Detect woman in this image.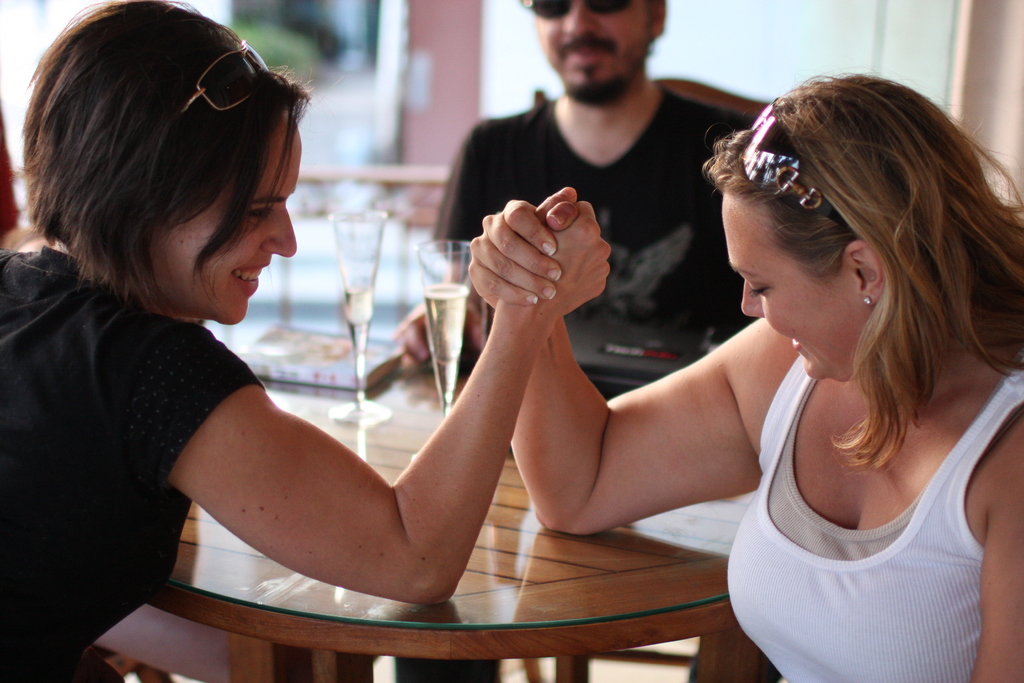
Detection: Rect(504, 44, 966, 664).
